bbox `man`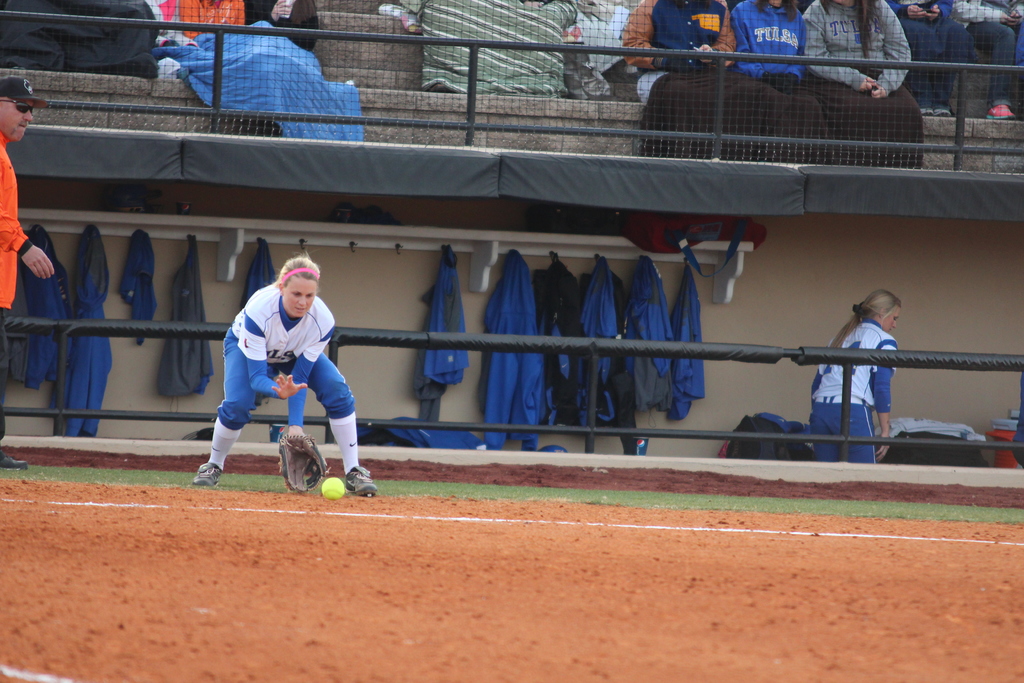
box=[0, 72, 56, 469]
